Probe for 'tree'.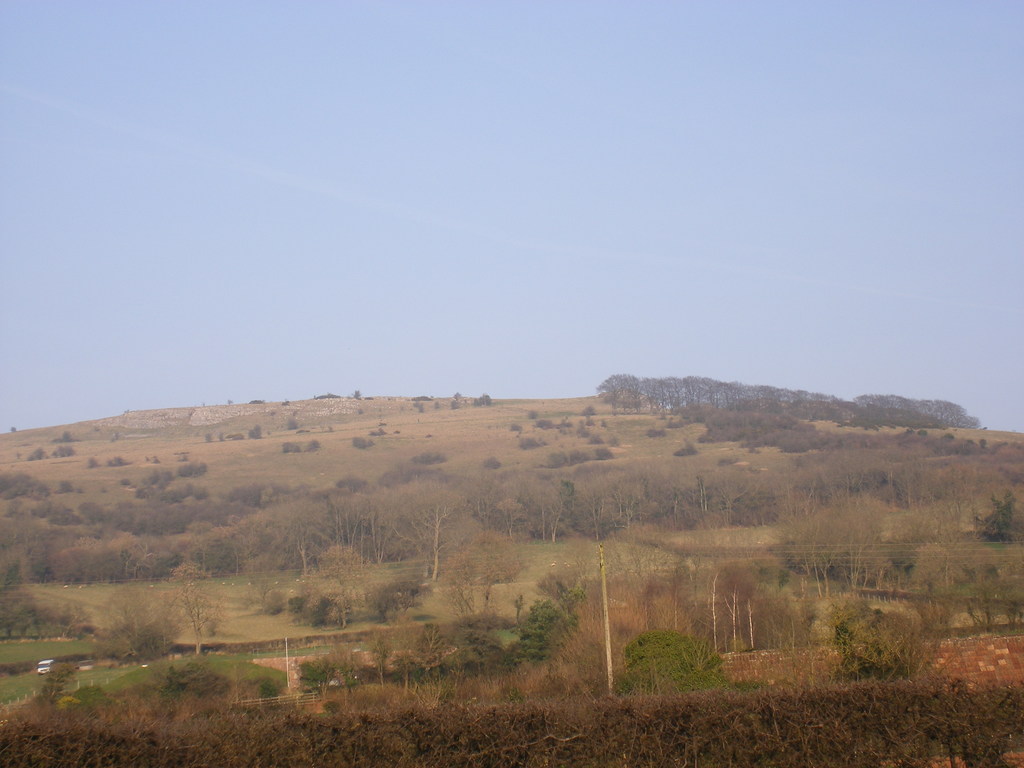
Probe result: bbox=[620, 624, 743, 708].
